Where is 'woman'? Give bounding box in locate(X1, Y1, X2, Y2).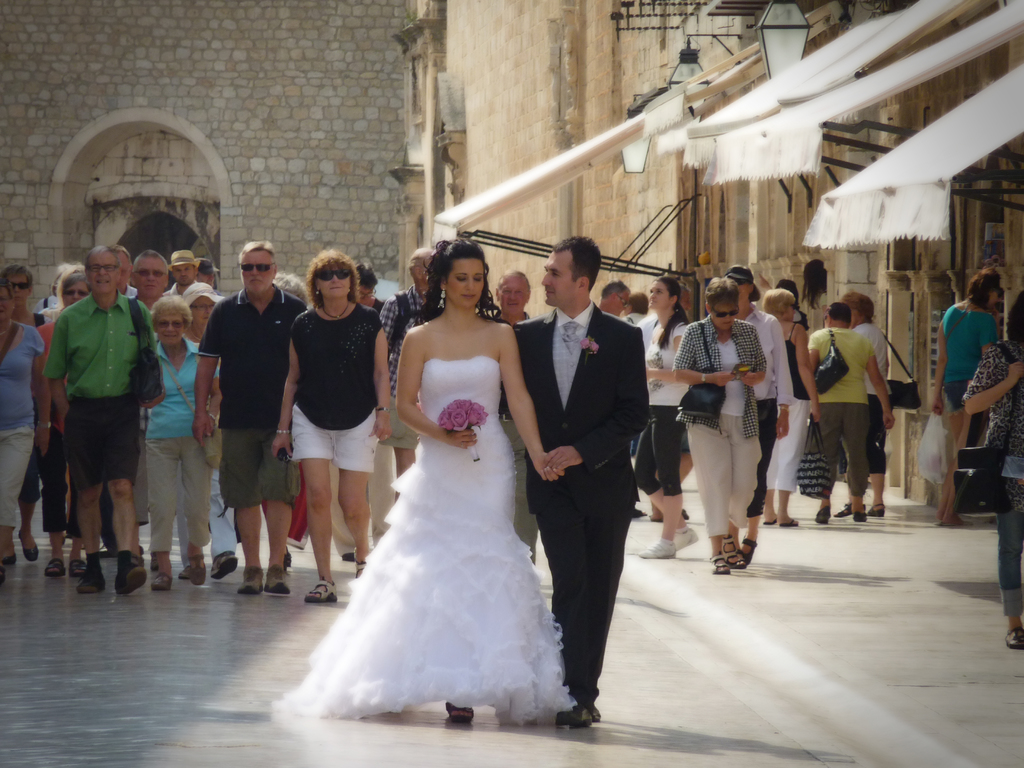
locate(273, 246, 396, 603).
